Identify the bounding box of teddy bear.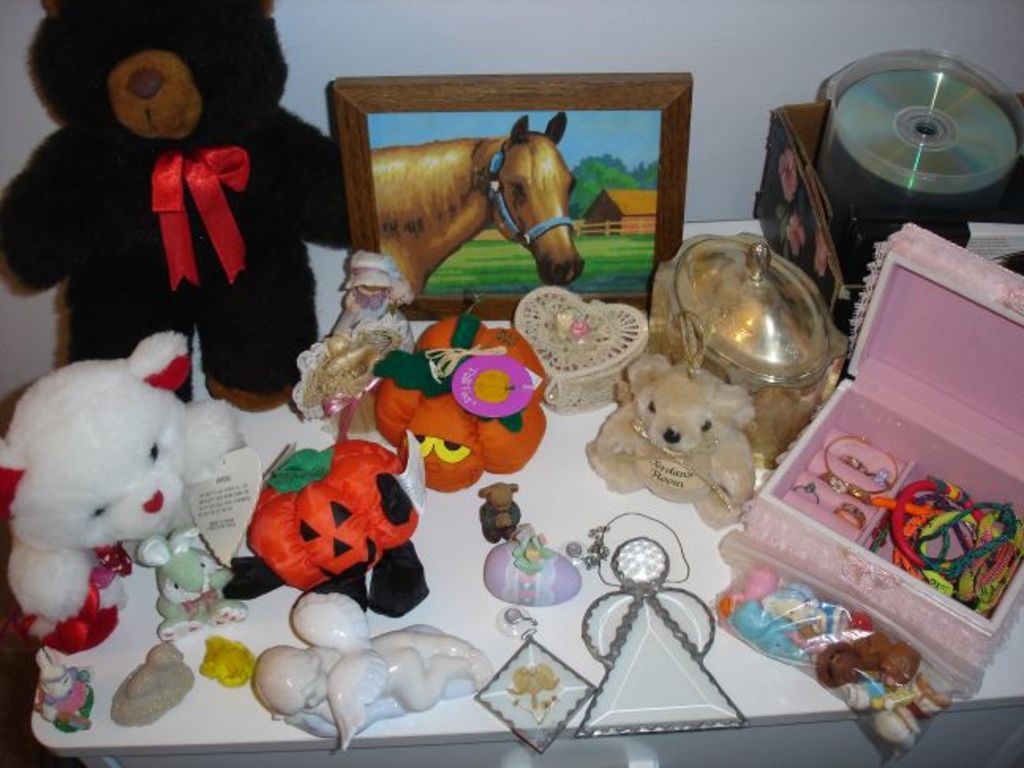
(0, 318, 239, 649).
